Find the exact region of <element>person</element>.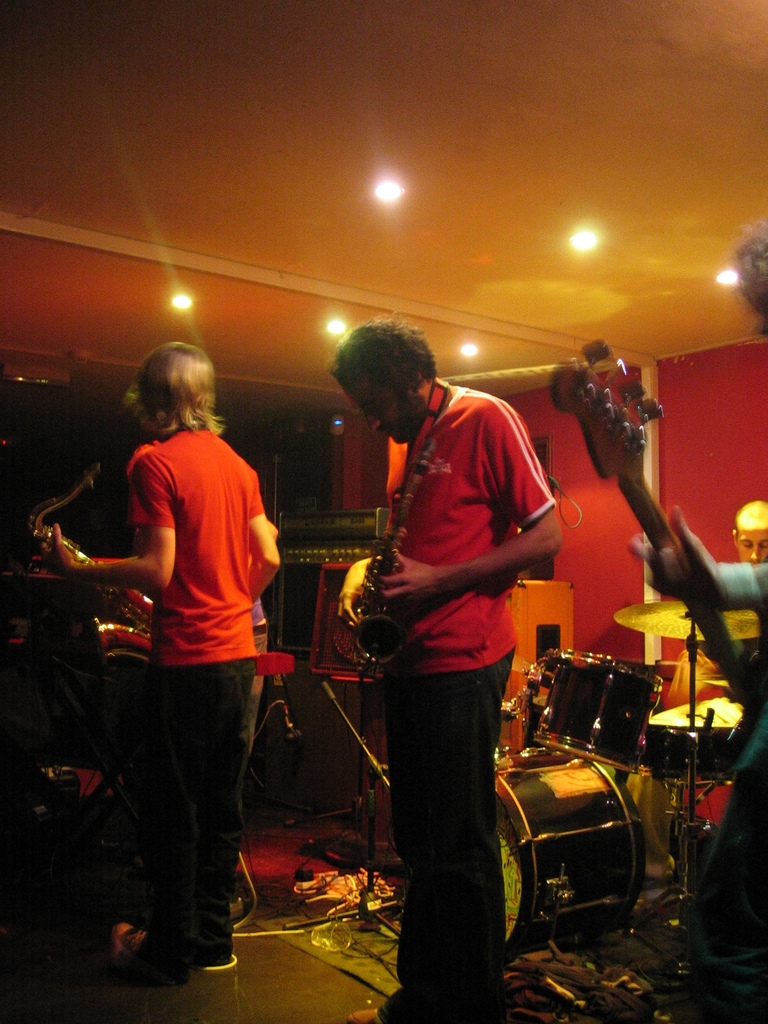
Exact region: l=619, t=505, r=767, b=1023.
